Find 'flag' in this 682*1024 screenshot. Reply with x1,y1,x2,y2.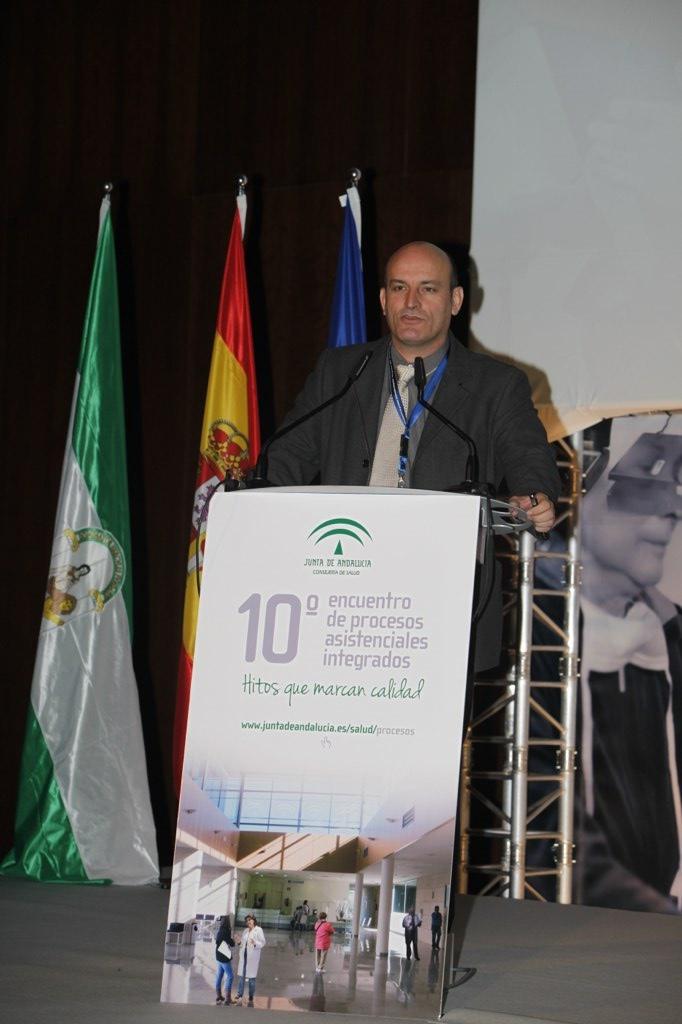
19,167,155,1023.
